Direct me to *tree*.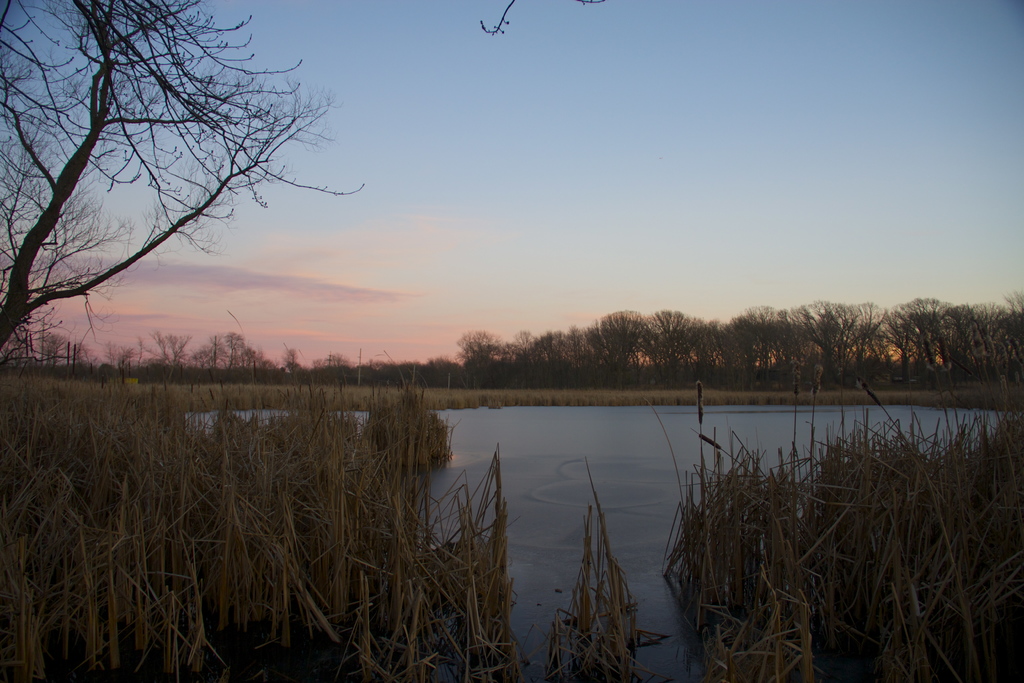
Direction: {"x1": 0, "y1": 0, "x2": 367, "y2": 357}.
